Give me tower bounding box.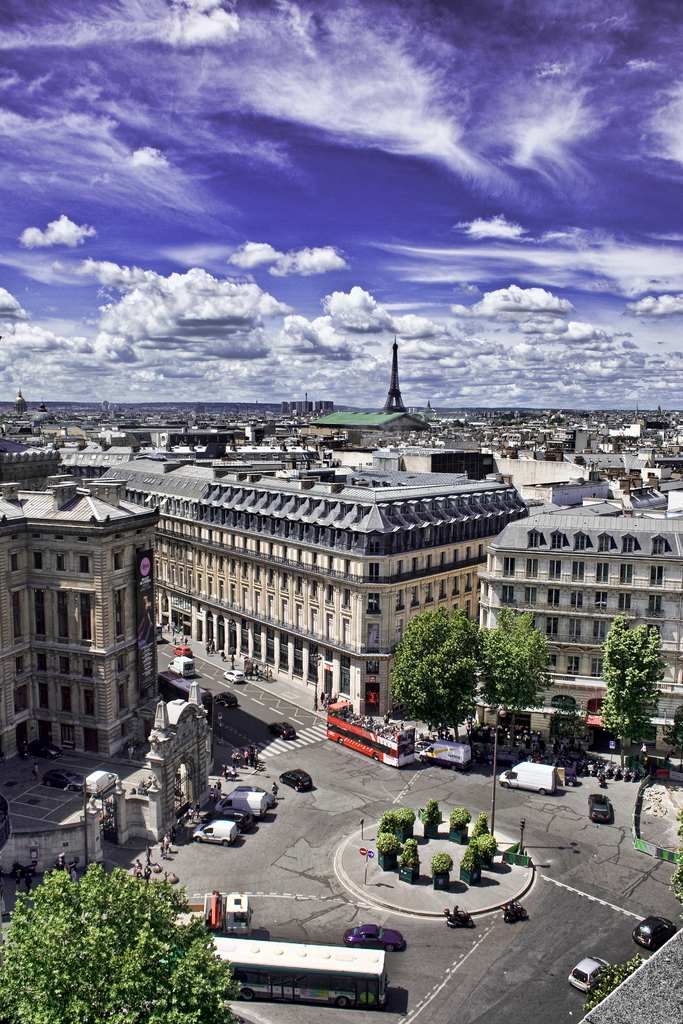
[377, 346, 399, 409].
